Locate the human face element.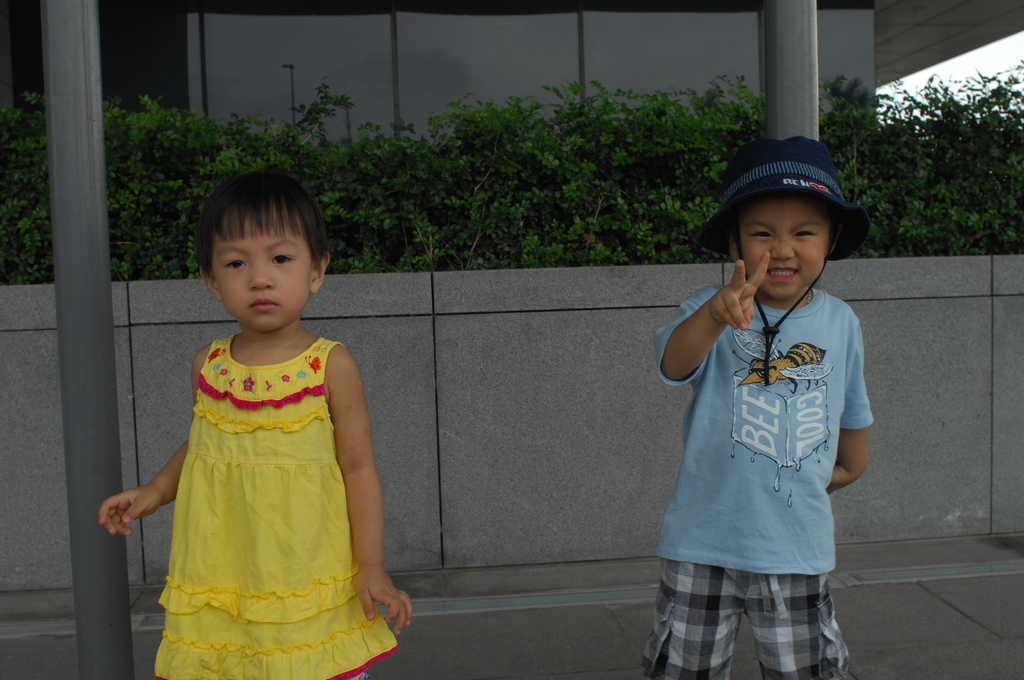
Element bbox: Rect(207, 202, 308, 334).
